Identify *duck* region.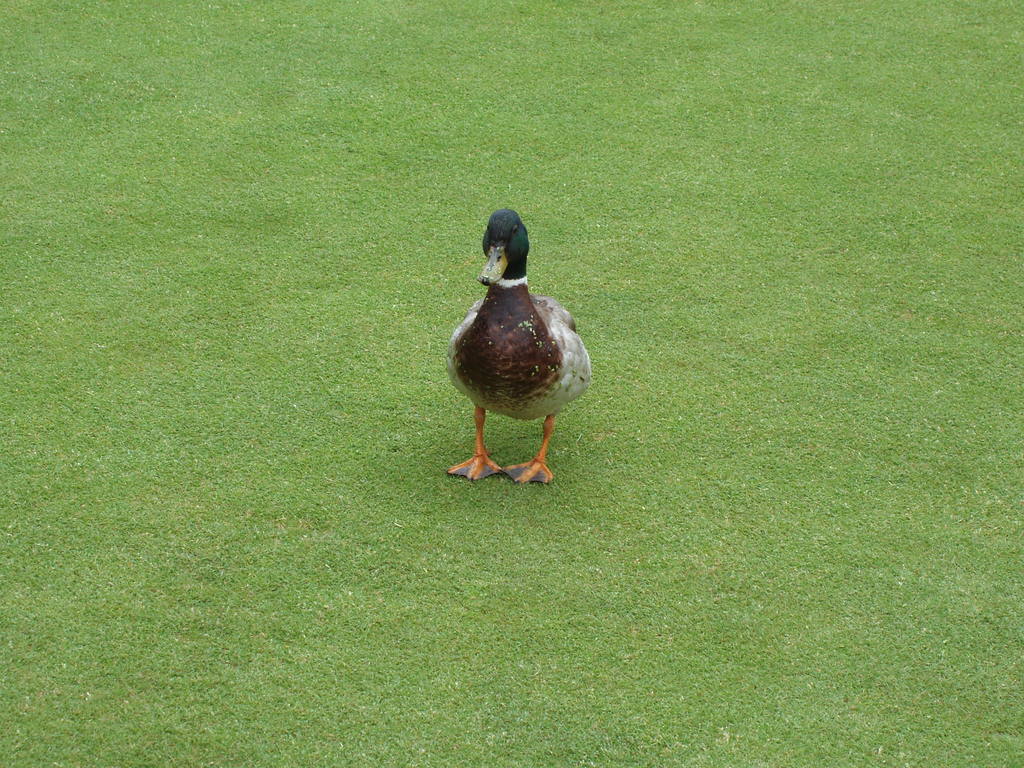
Region: crop(442, 215, 600, 481).
